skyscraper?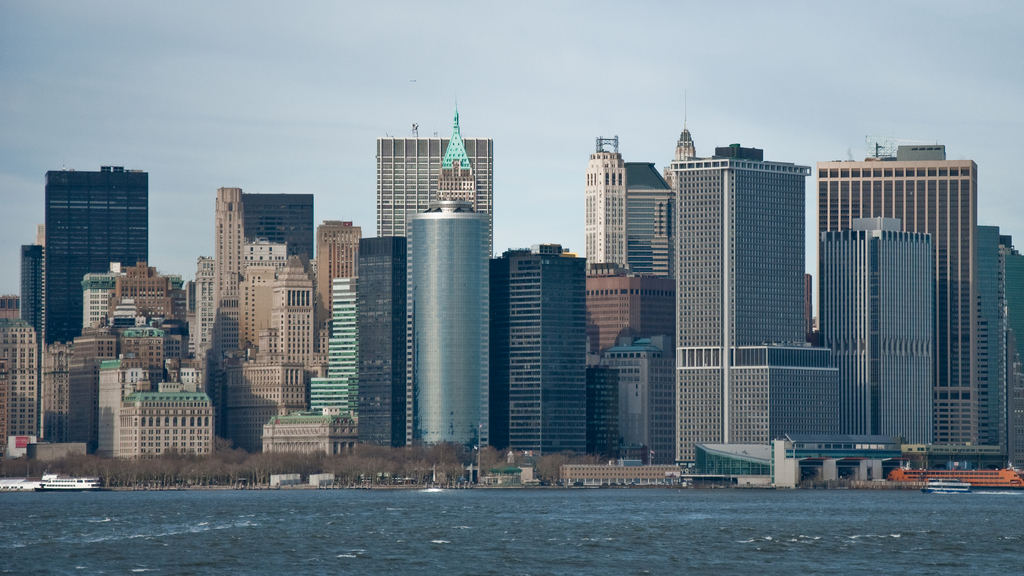
select_region(113, 388, 214, 456)
